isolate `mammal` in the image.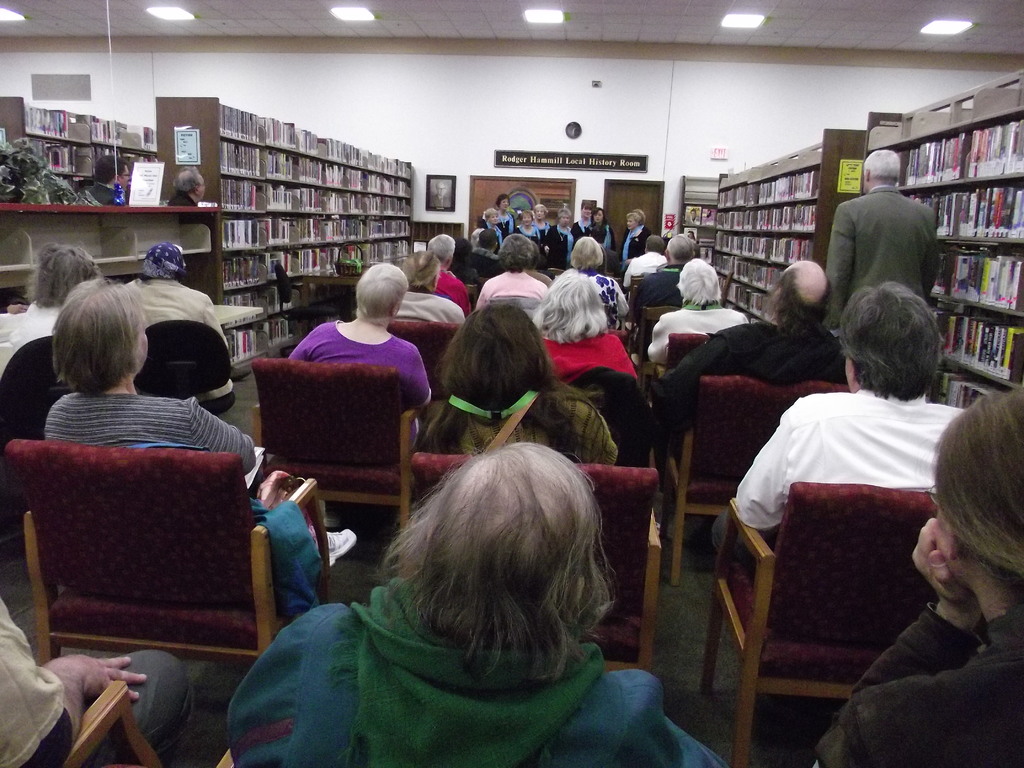
Isolated region: x1=517 y1=208 x2=542 y2=246.
